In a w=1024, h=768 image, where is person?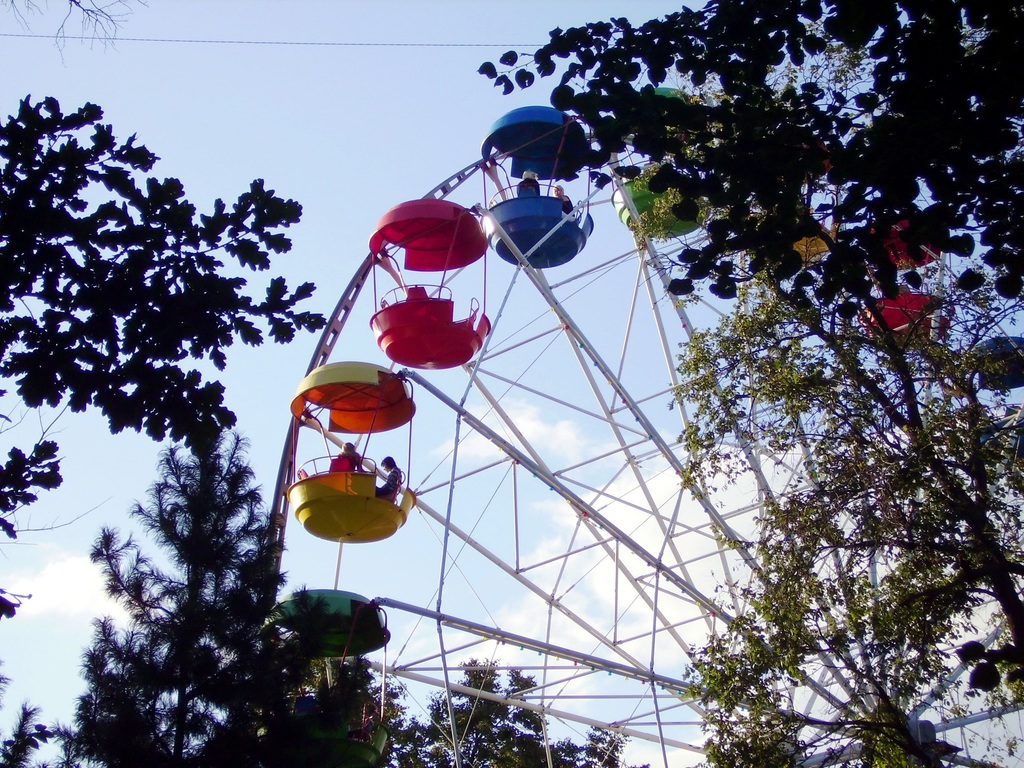
516:168:541:200.
